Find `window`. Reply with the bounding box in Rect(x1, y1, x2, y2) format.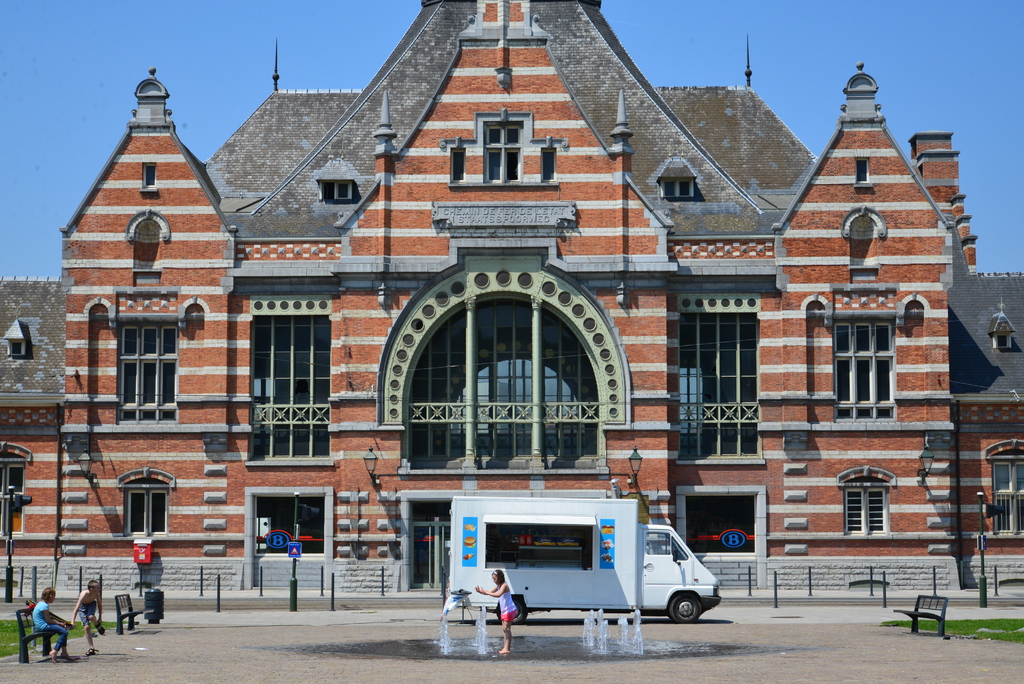
Rect(249, 314, 332, 459).
